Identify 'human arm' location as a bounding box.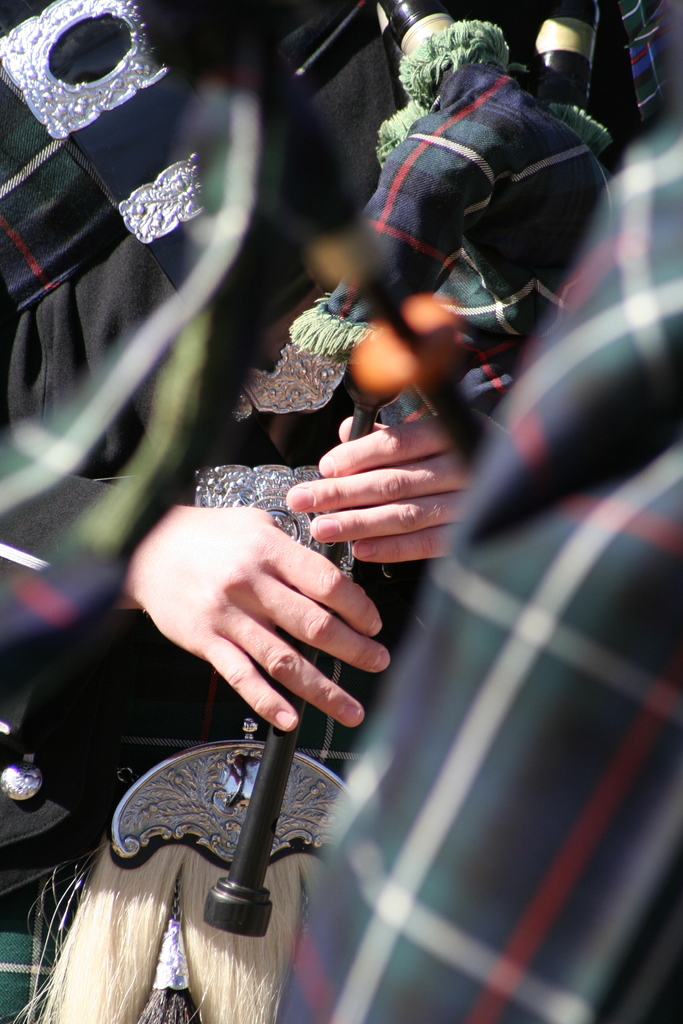
{"left": 284, "top": 413, "right": 490, "bottom": 566}.
